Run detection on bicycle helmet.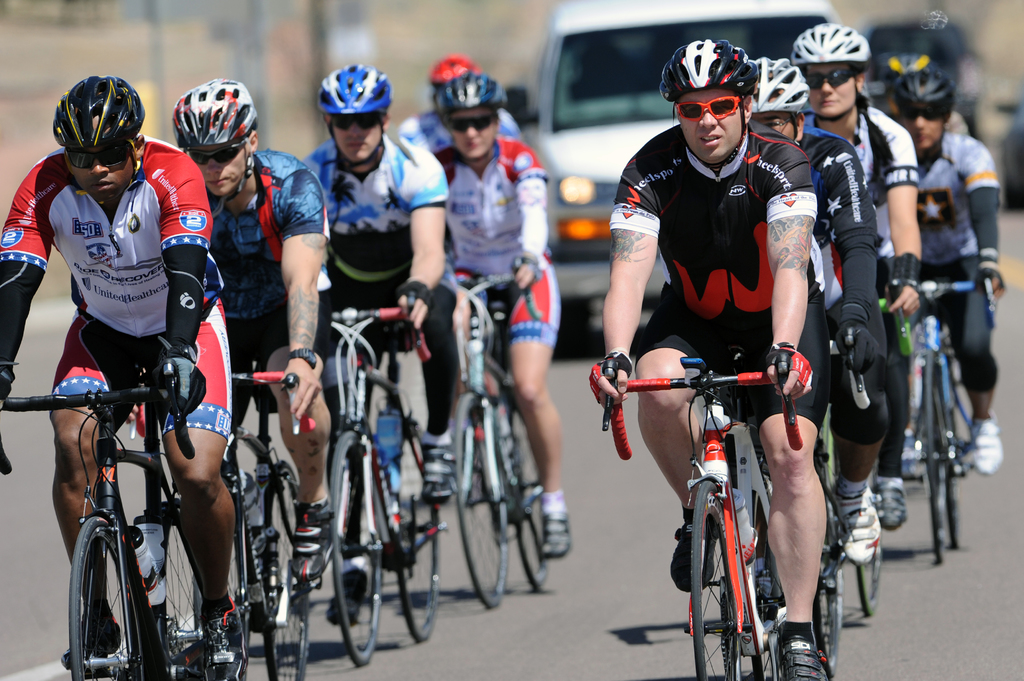
Result: [46,73,140,148].
